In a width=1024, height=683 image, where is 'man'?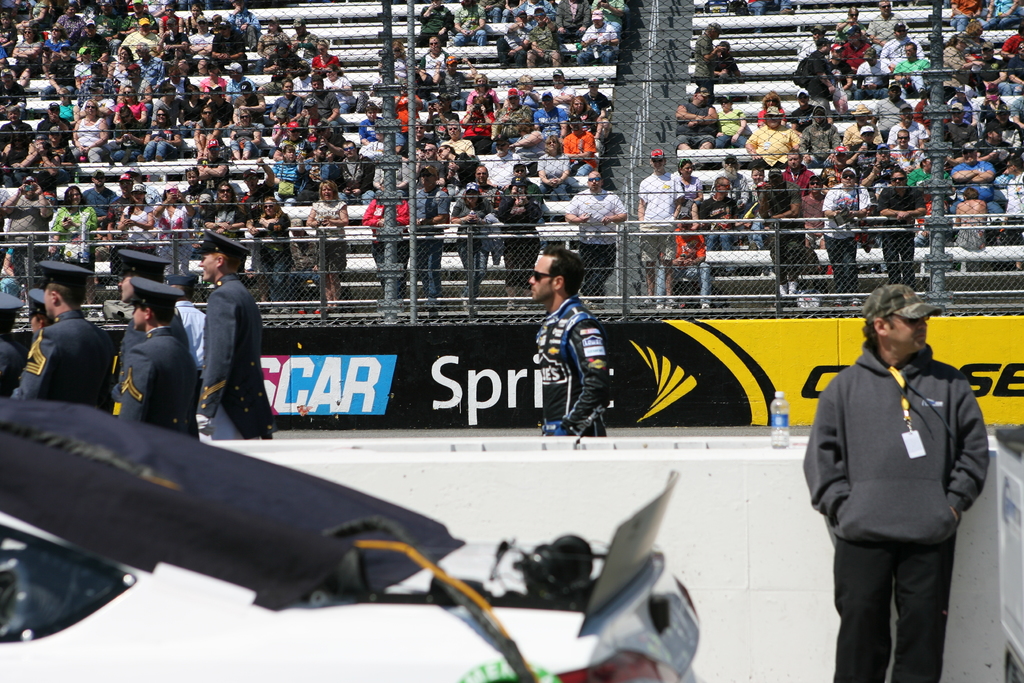
(left=877, top=169, right=925, bottom=284).
